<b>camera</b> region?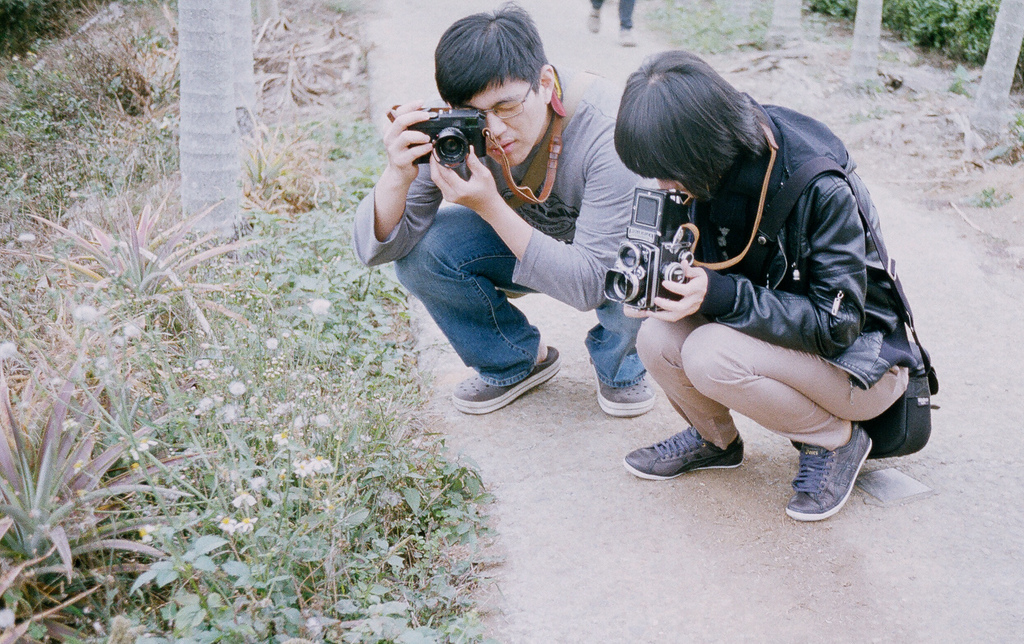
(600,188,689,314)
